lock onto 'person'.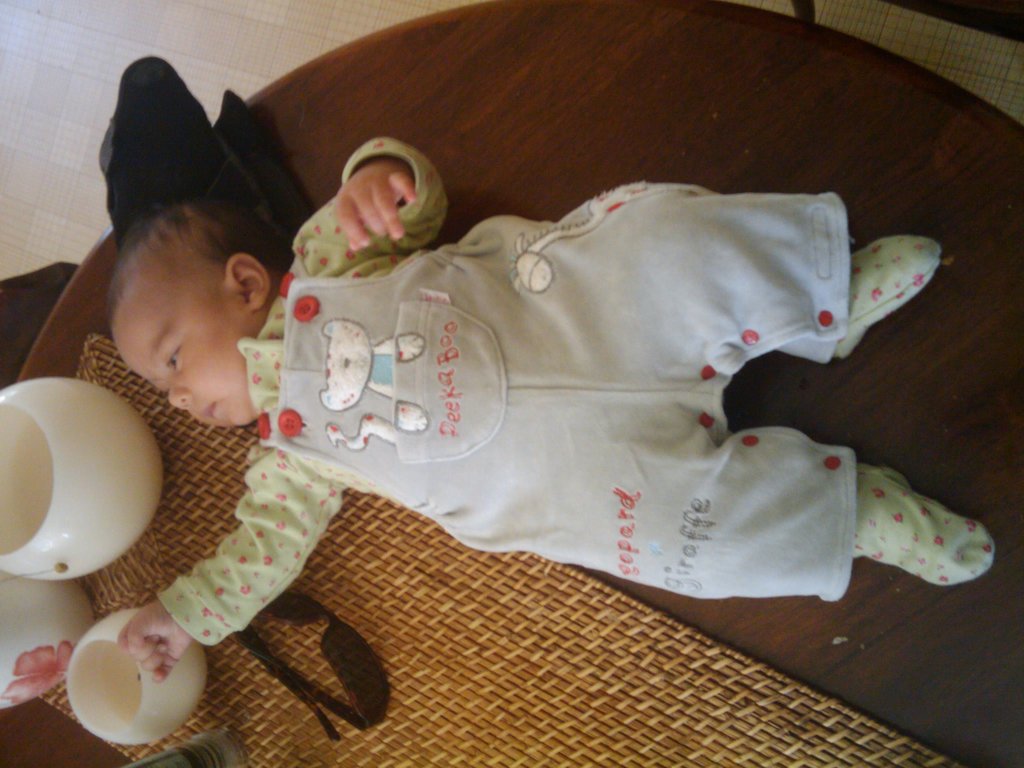
Locked: 104,135,995,685.
